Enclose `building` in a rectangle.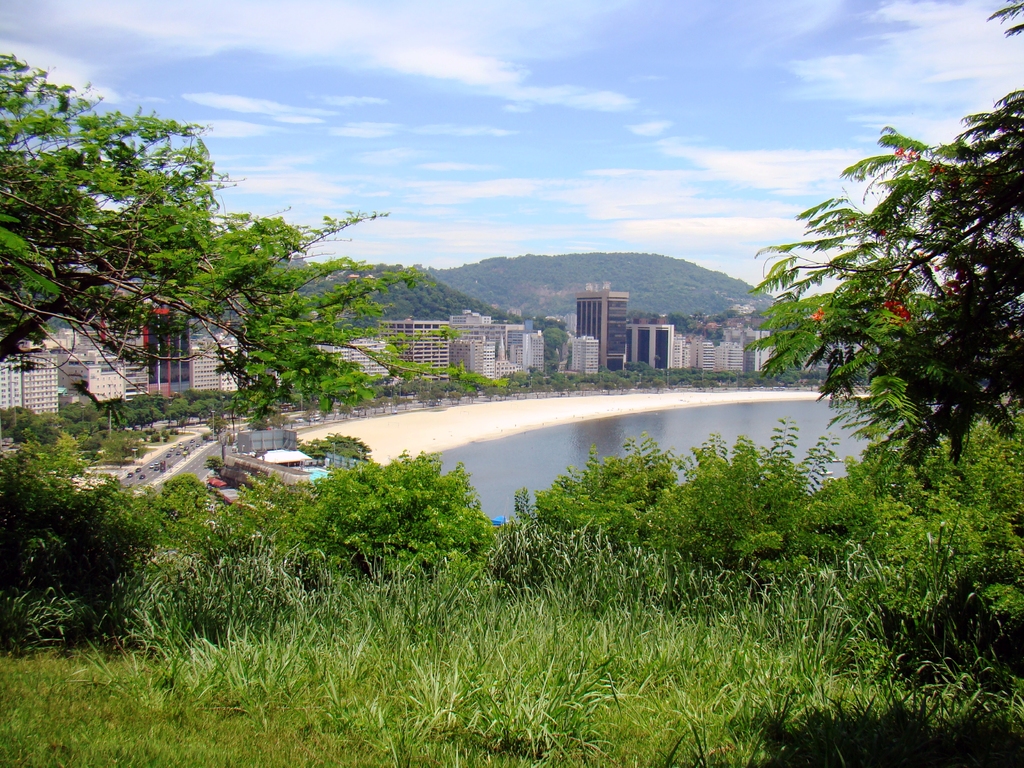
{"x1": 318, "y1": 337, "x2": 390, "y2": 384}.
